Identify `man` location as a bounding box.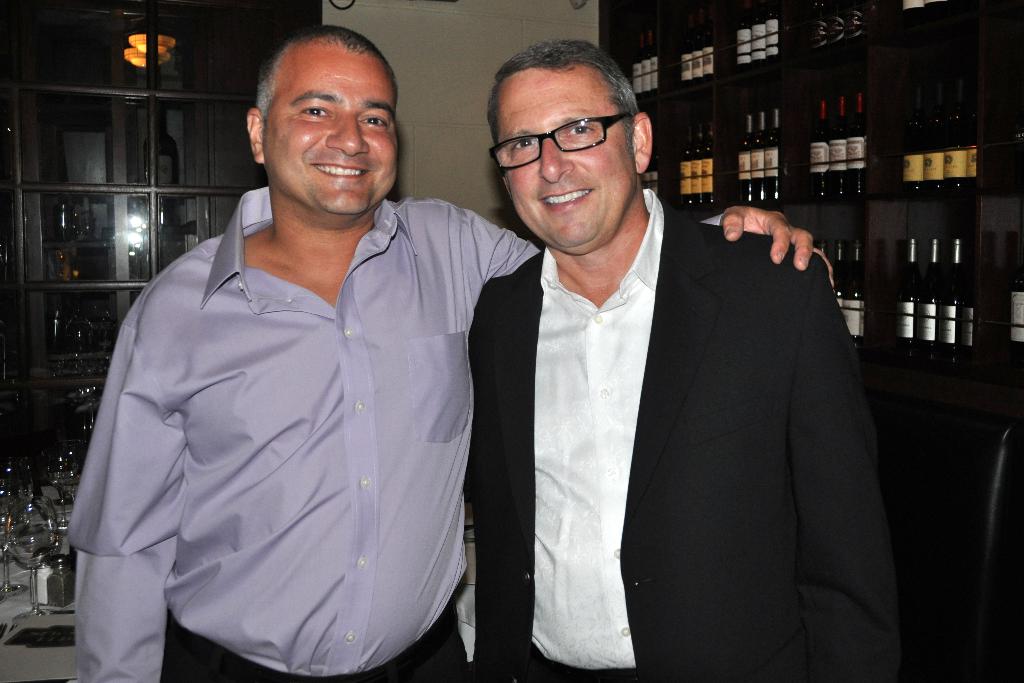
(x1=65, y1=20, x2=836, y2=682).
